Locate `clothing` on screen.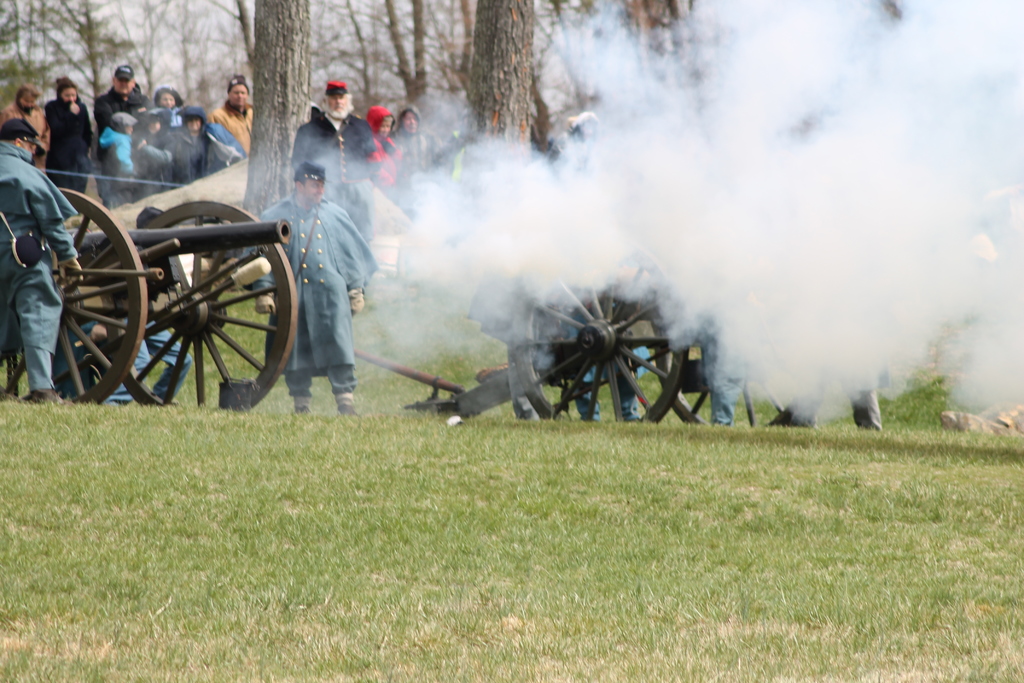
On screen at select_region(119, 126, 186, 199).
